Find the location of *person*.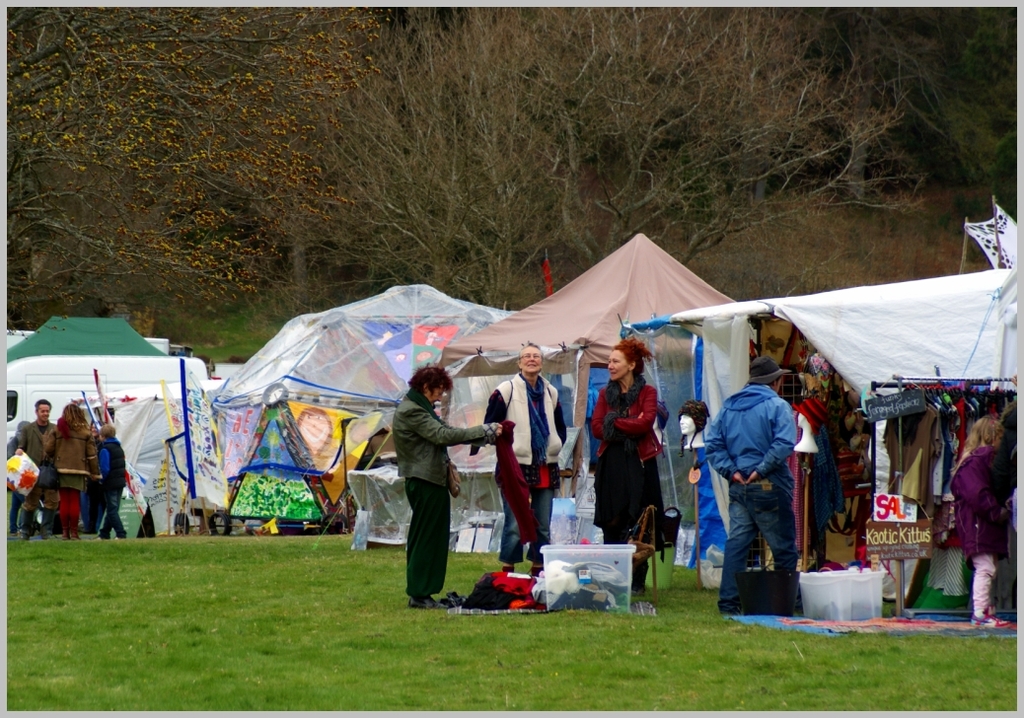
Location: [x1=485, y1=343, x2=569, y2=574].
